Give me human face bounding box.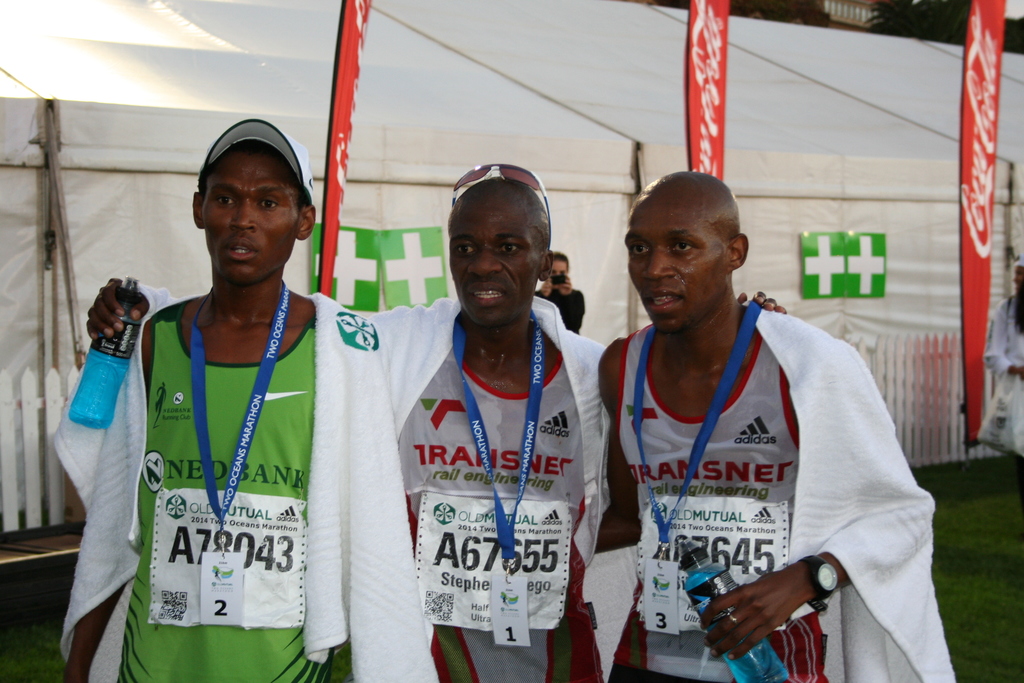
box(449, 194, 543, 322).
